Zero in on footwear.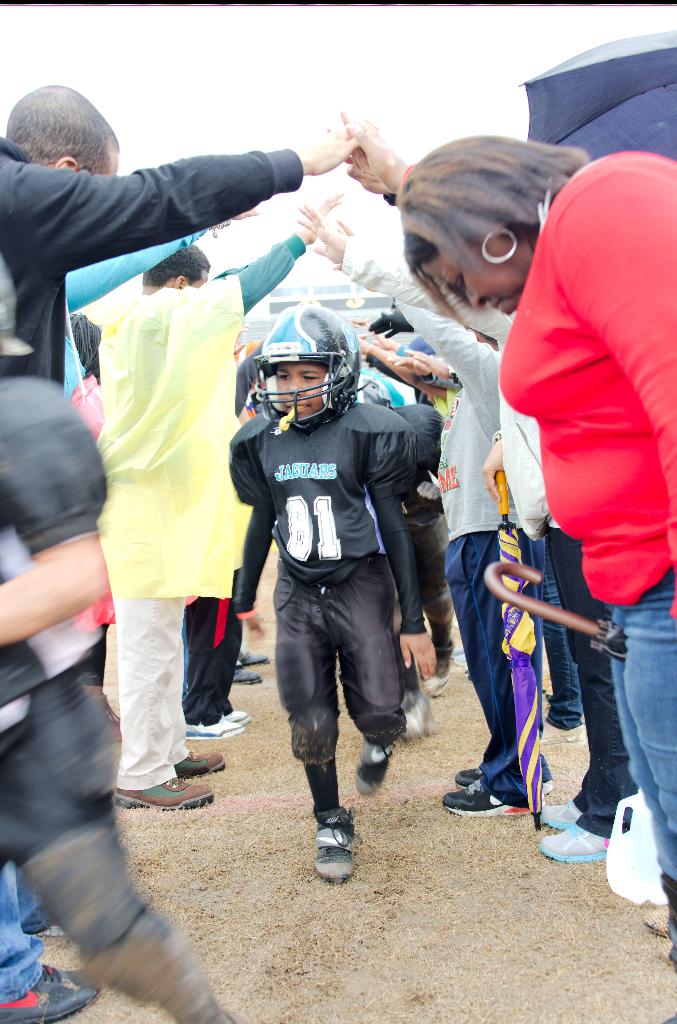
Zeroed in: crop(221, 708, 253, 728).
